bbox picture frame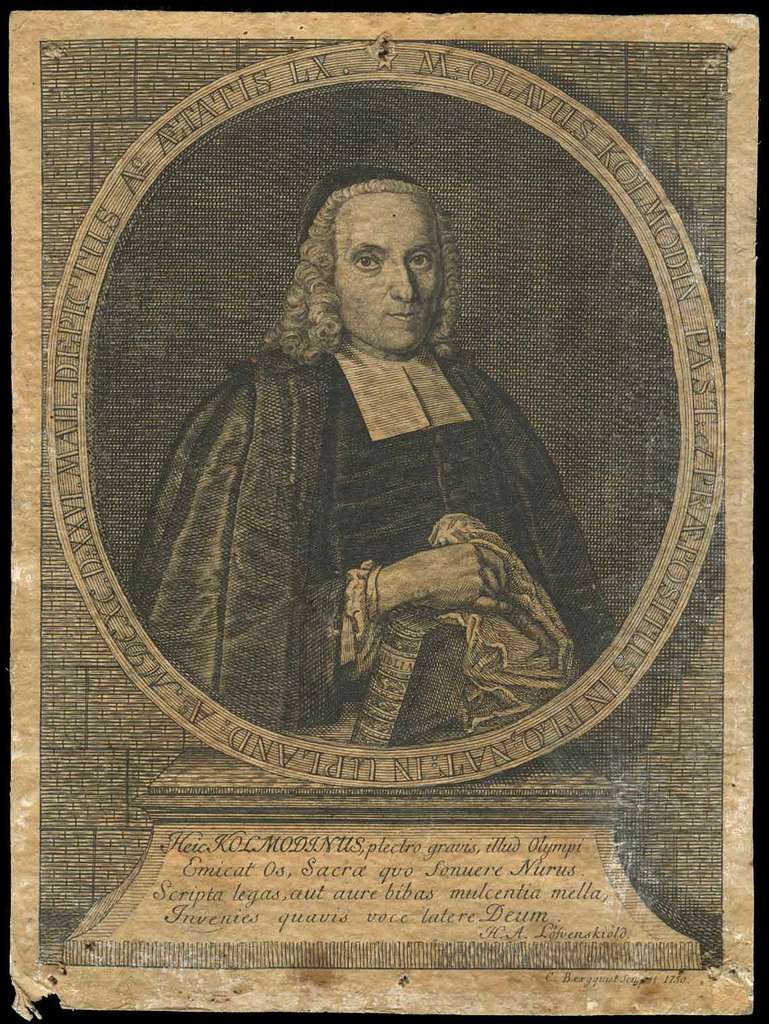
[left=18, top=0, right=742, bottom=949]
